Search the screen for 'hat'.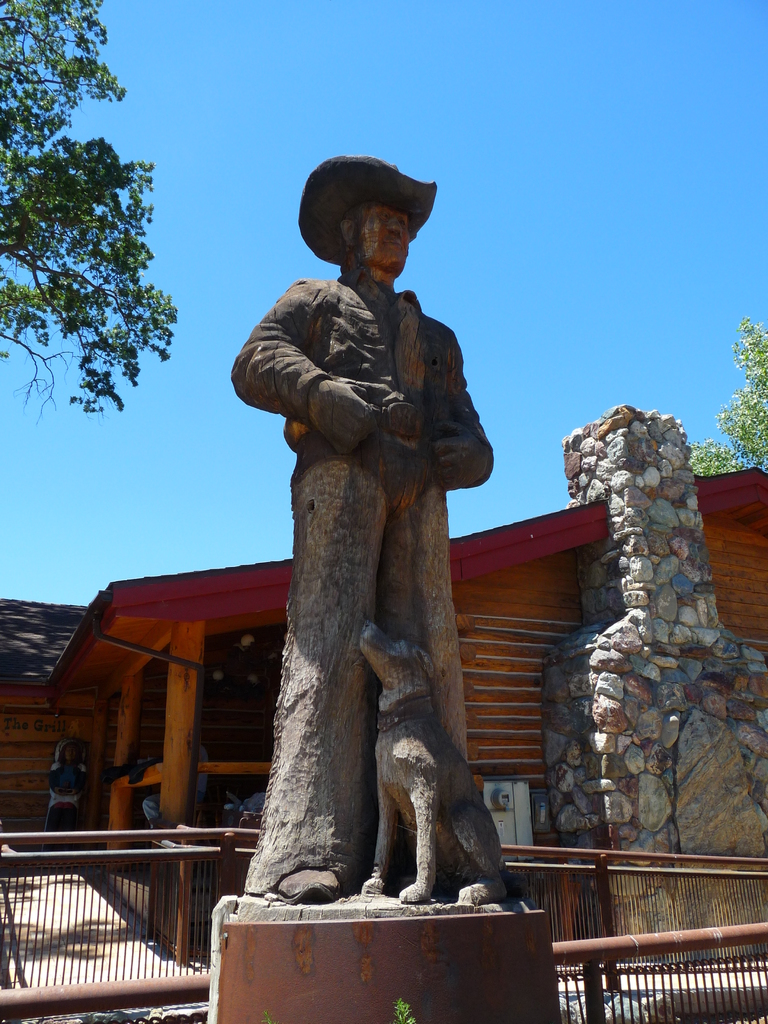
Found at (296, 152, 437, 268).
